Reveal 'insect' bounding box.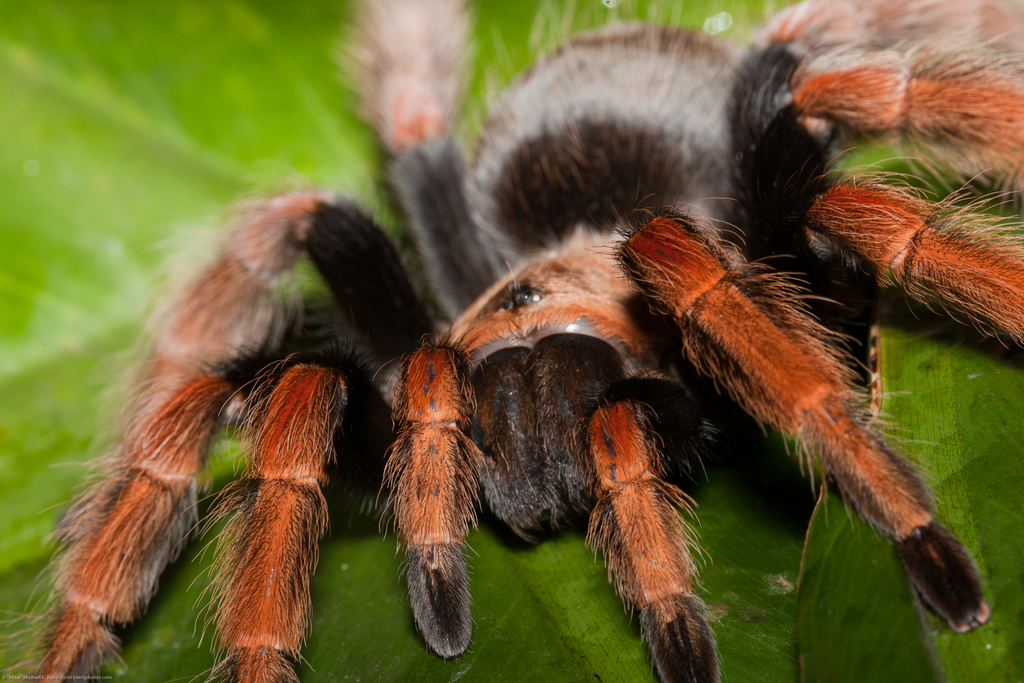
Revealed: (left=0, top=0, right=1023, bottom=682).
